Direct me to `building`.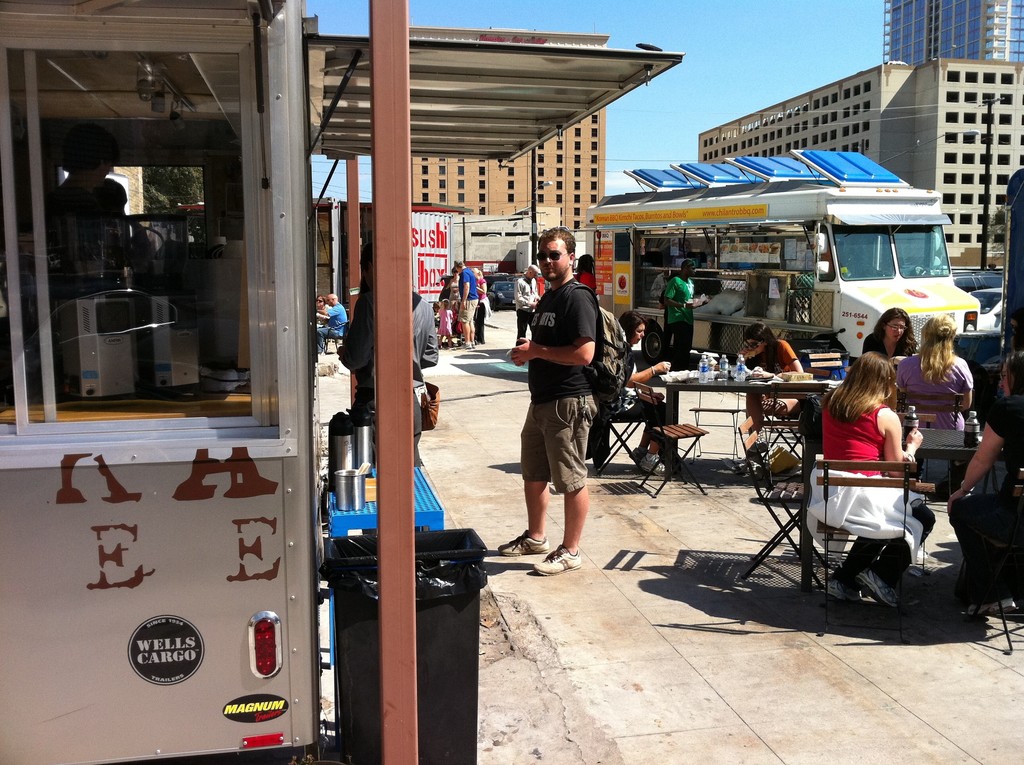
Direction: (x1=696, y1=63, x2=1023, y2=259).
